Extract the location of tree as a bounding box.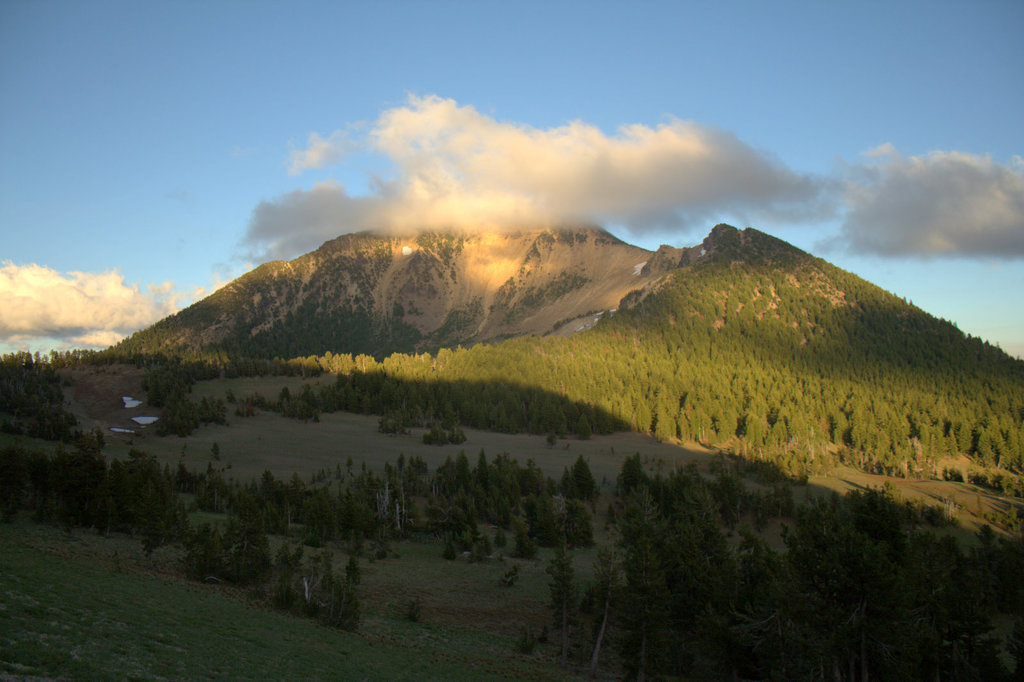
BBox(543, 447, 1023, 680).
